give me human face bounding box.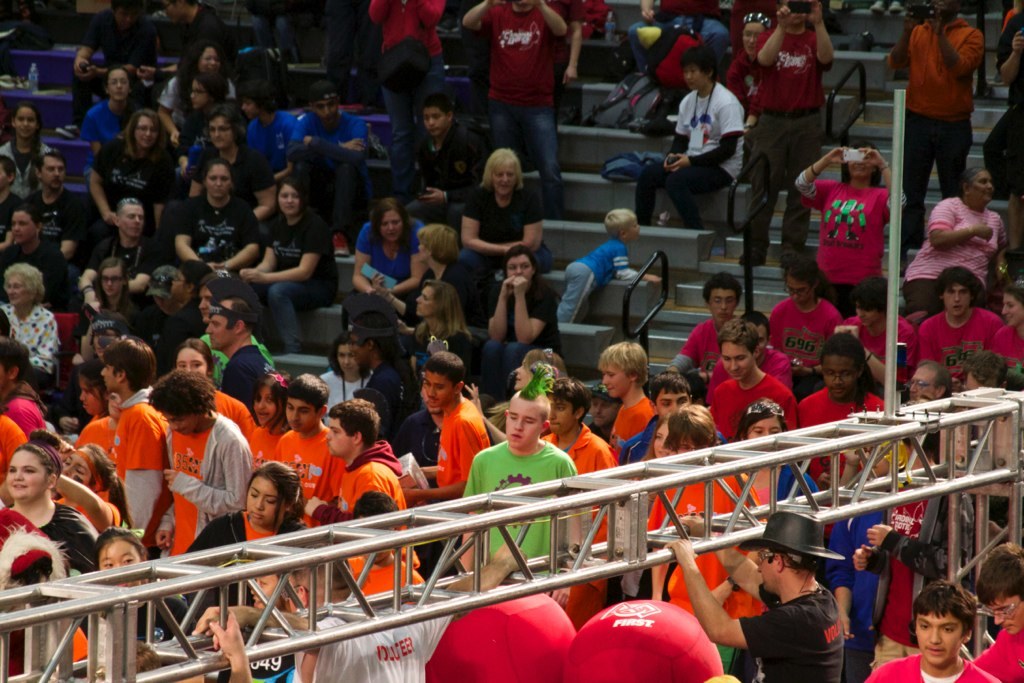
locate(290, 572, 302, 615).
